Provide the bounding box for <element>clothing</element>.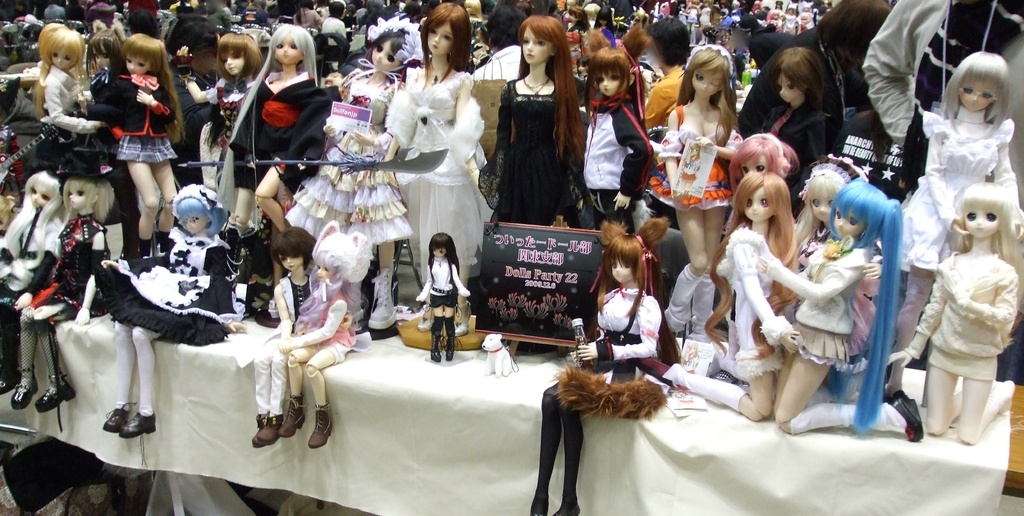
x1=220, y1=52, x2=253, y2=160.
